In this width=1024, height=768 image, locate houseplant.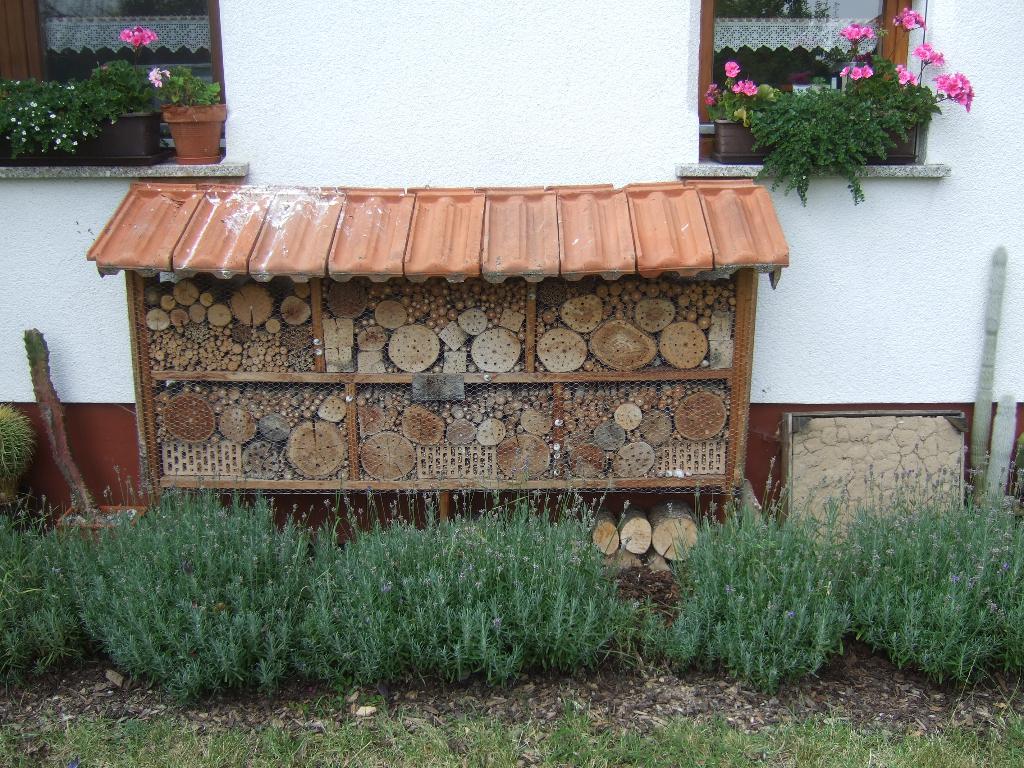
Bounding box: 0/73/72/168.
